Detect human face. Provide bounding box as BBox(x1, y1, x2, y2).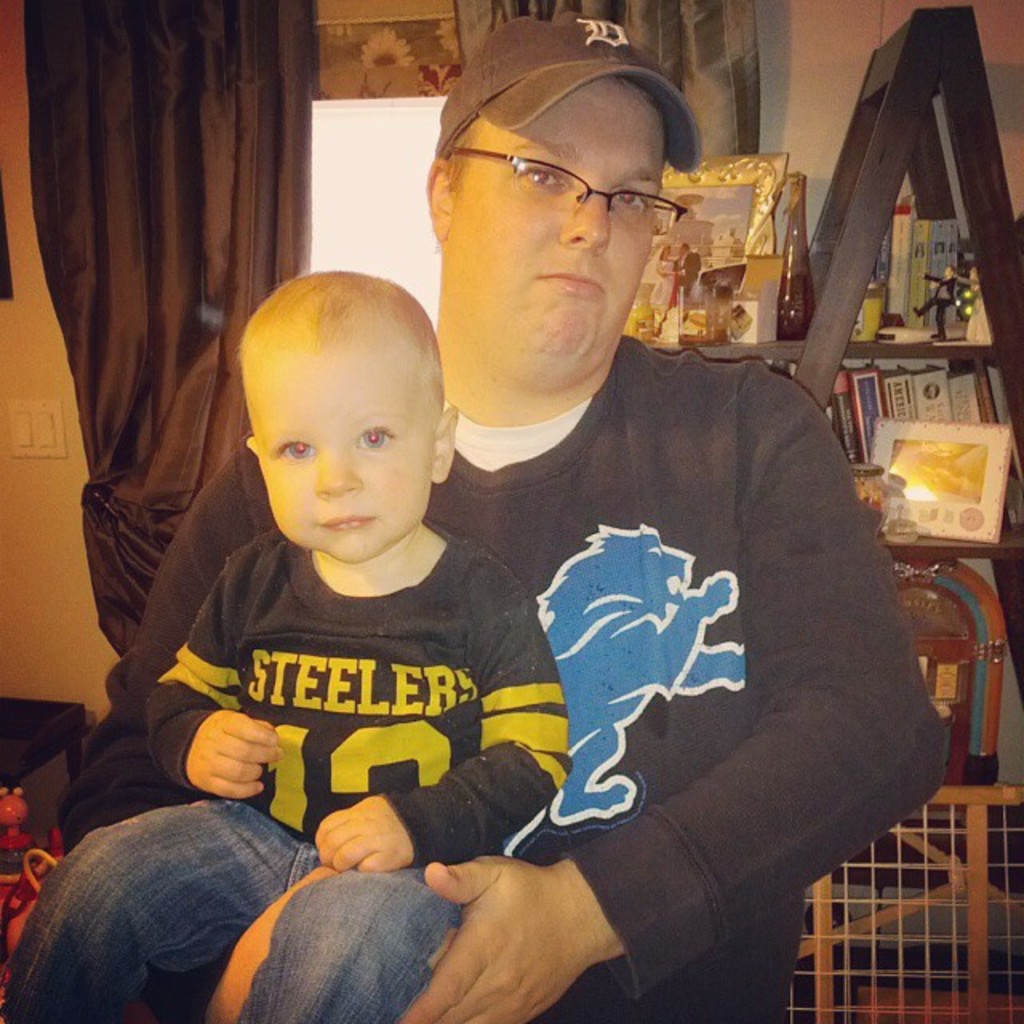
BBox(446, 72, 678, 406).
